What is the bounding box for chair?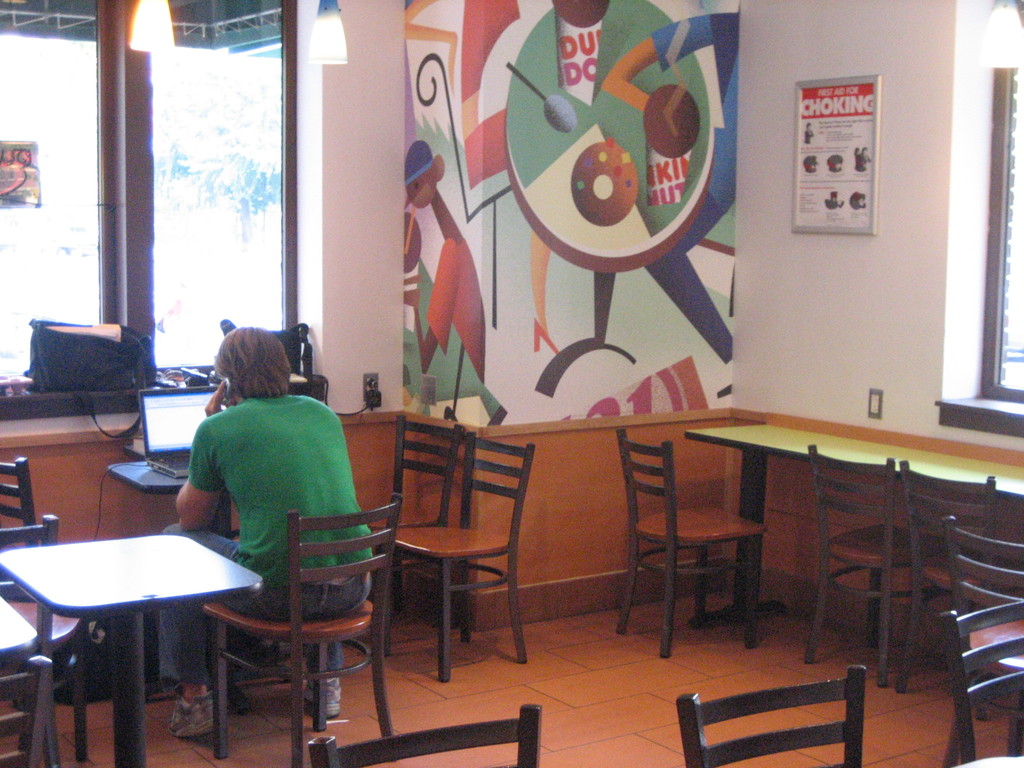
805/447/950/686.
